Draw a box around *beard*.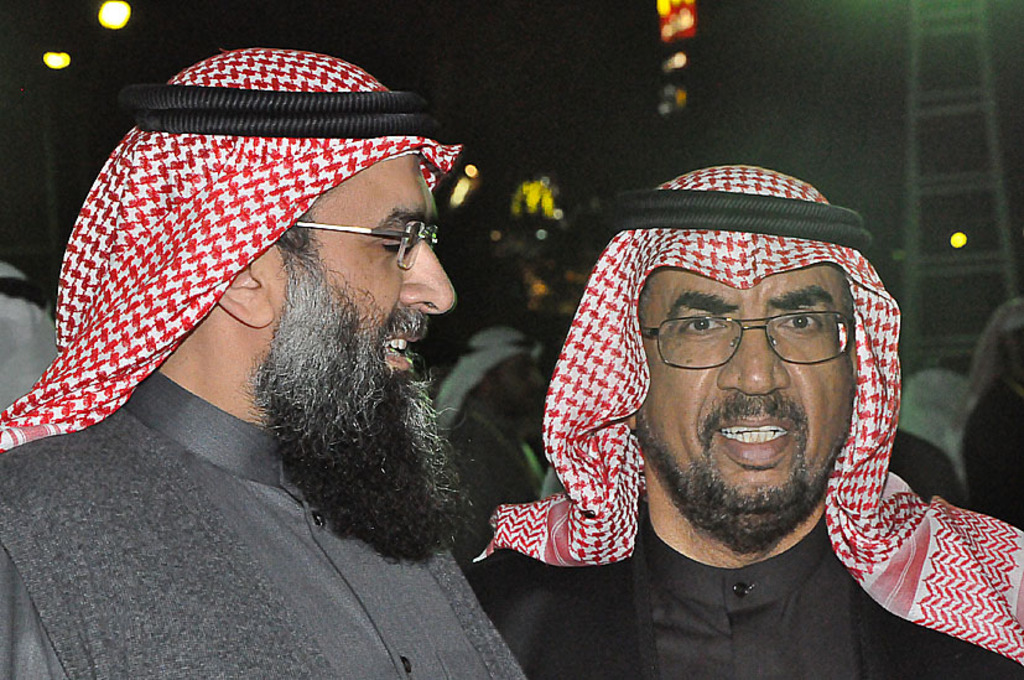
locate(636, 405, 848, 544).
